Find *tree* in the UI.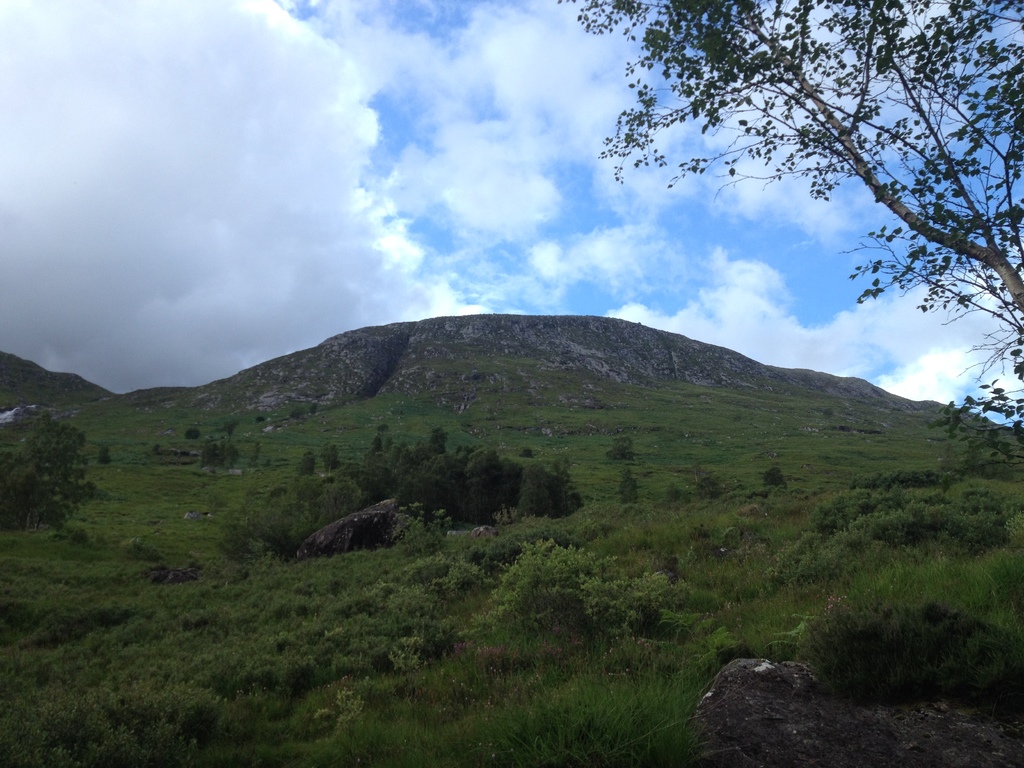
UI element at 520 461 555 516.
